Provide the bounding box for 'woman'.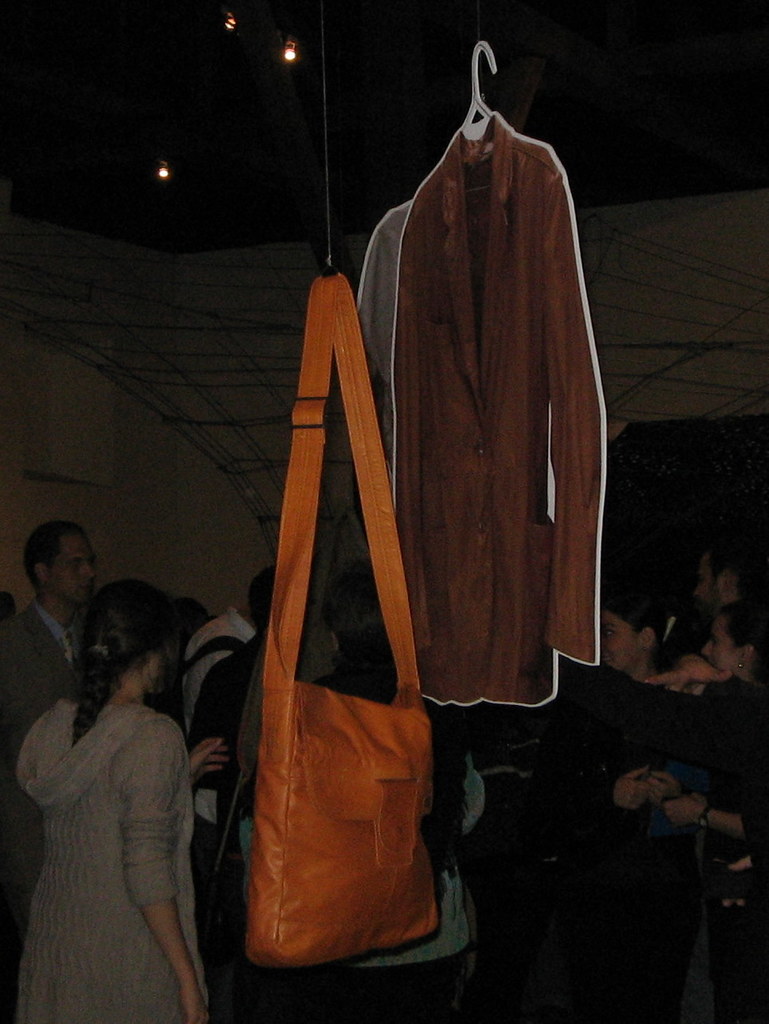
x1=15 y1=578 x2=231 y2=1023.
